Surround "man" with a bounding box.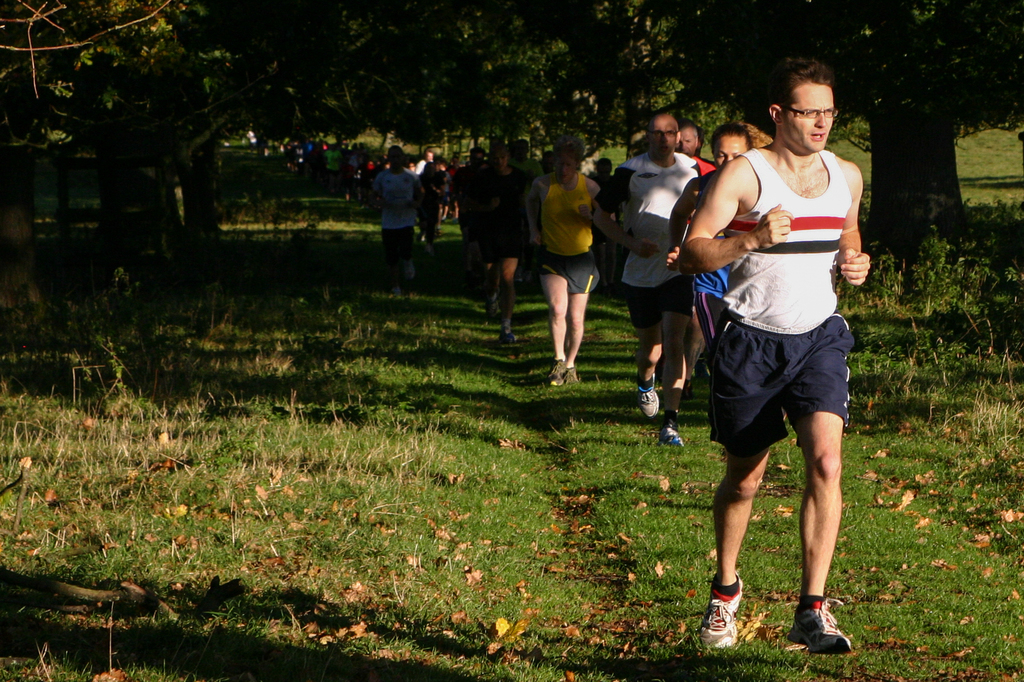
locate(685, 69, 878, 630).
